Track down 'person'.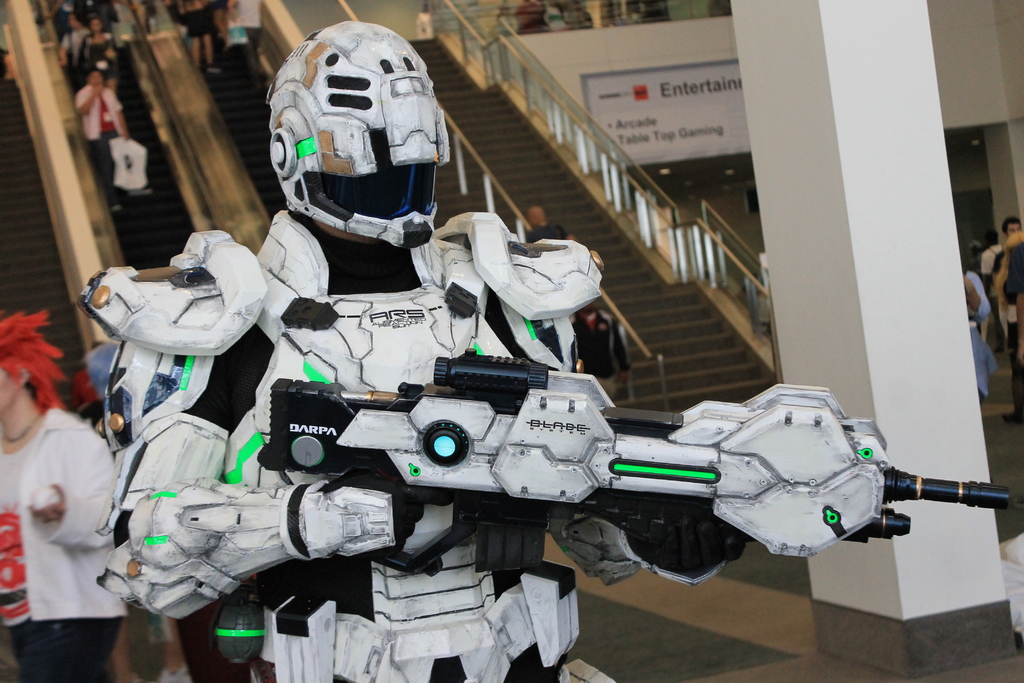
Tracked to select_region(1, 308, 127, 682).
